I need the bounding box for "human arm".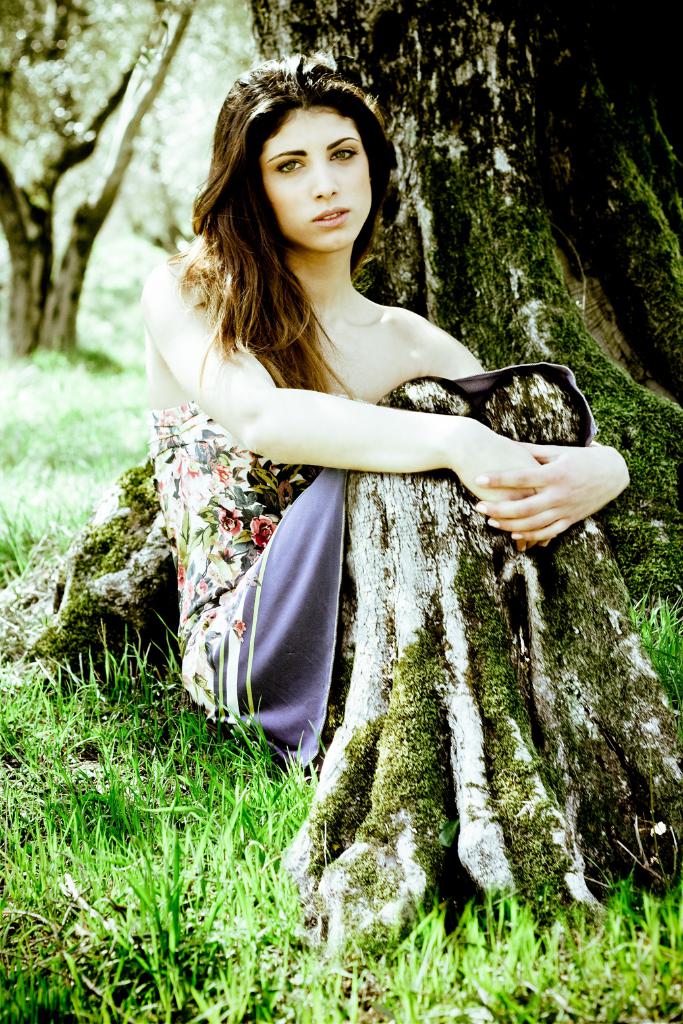
Here it is: <bbox>500, 423, 636, 568</bbox>.
